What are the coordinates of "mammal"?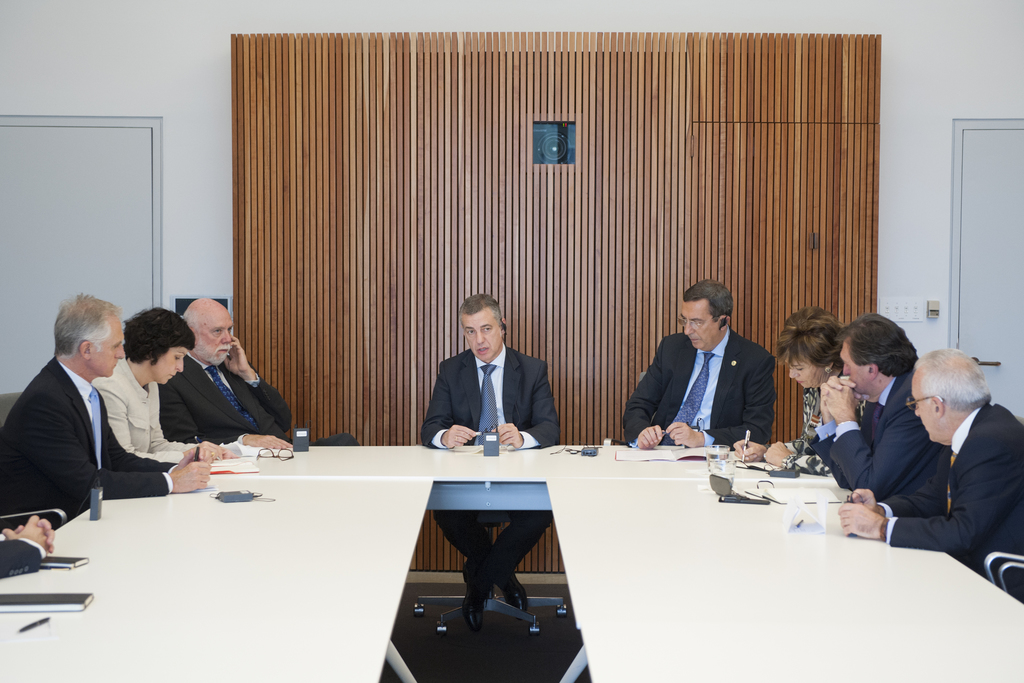
(420, 293, 565, 627).
